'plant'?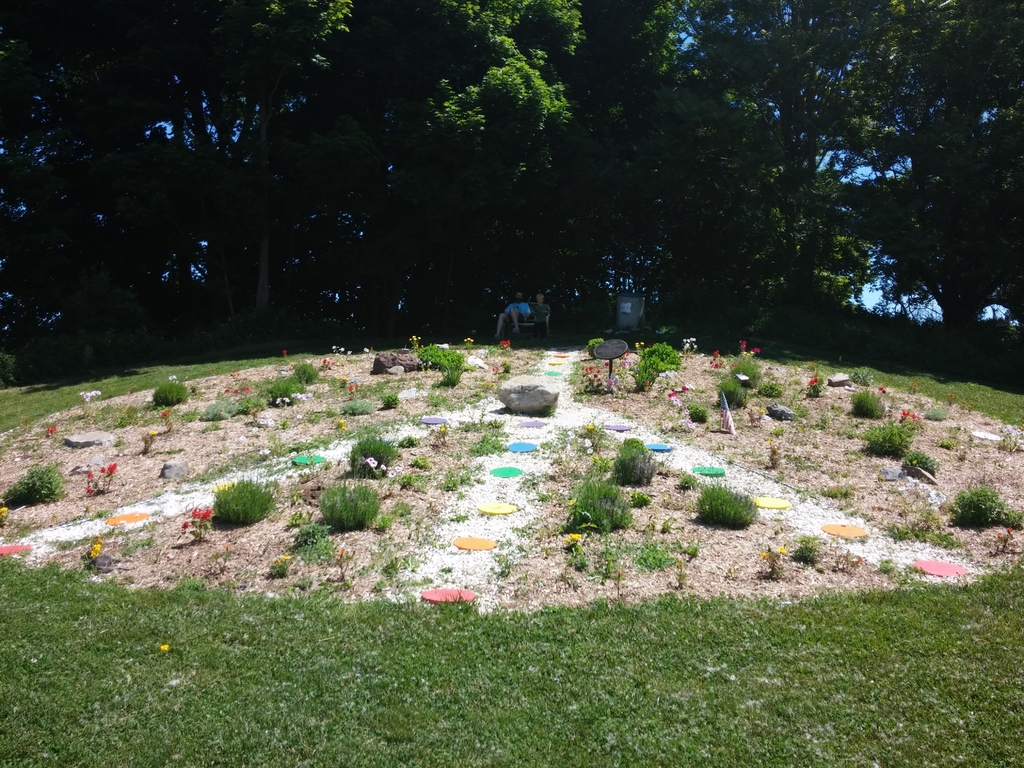
339 438 391 479
